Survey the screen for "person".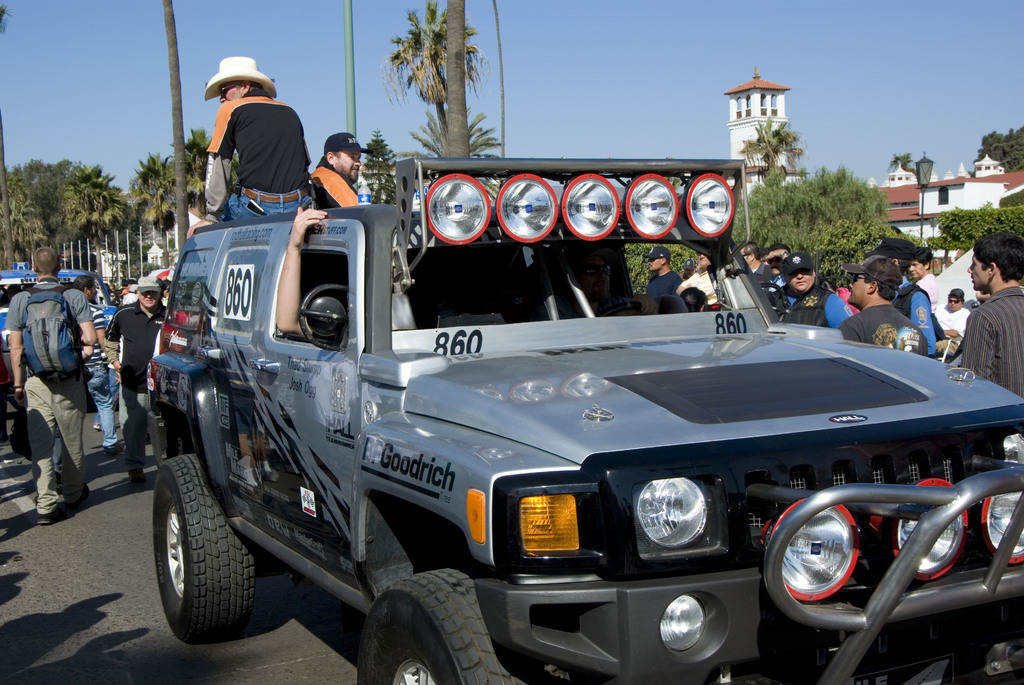
Survey found: [732, 242, 770, 294].
